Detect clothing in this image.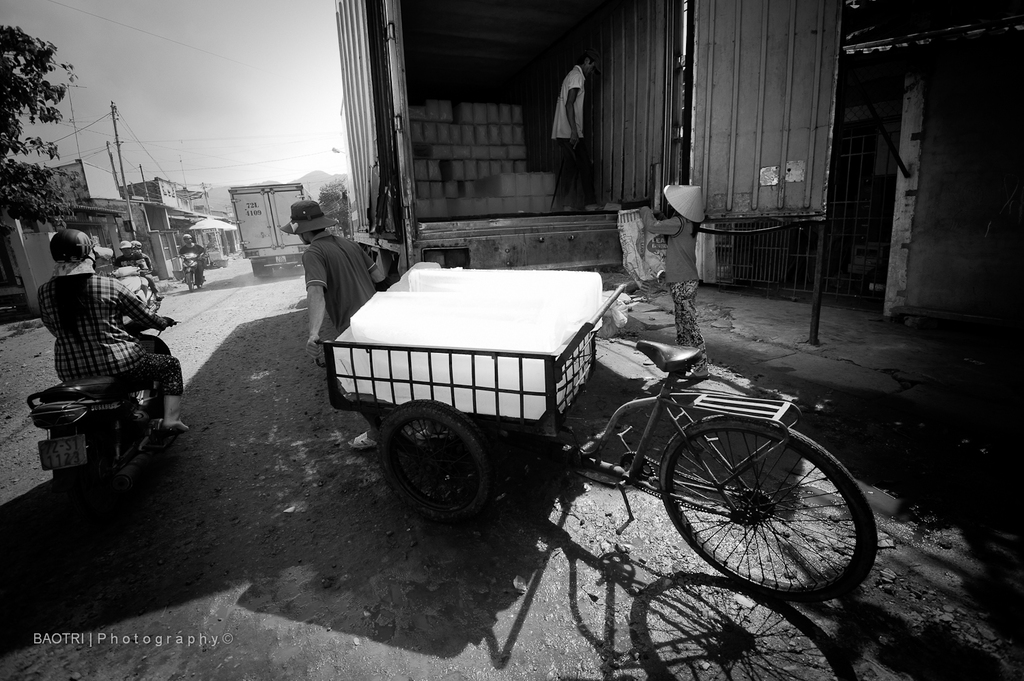
Detection: (left=294, top=213, right=368, bottom=354).
